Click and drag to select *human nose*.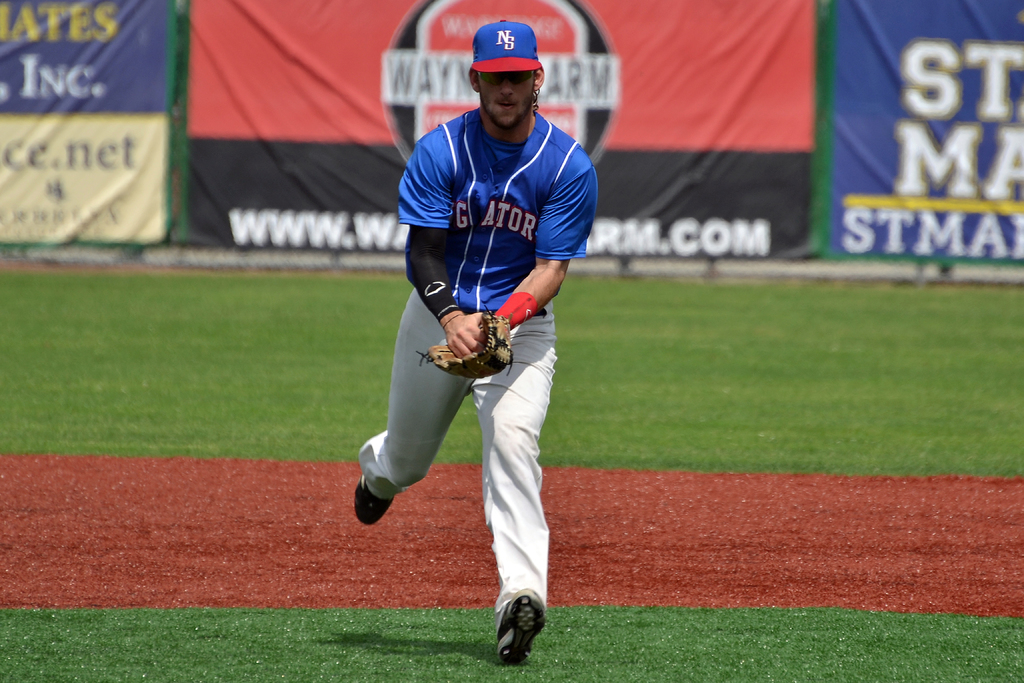
Selection: {"left": 499, "top": 79, "right": 513, "bottom": 95}.
